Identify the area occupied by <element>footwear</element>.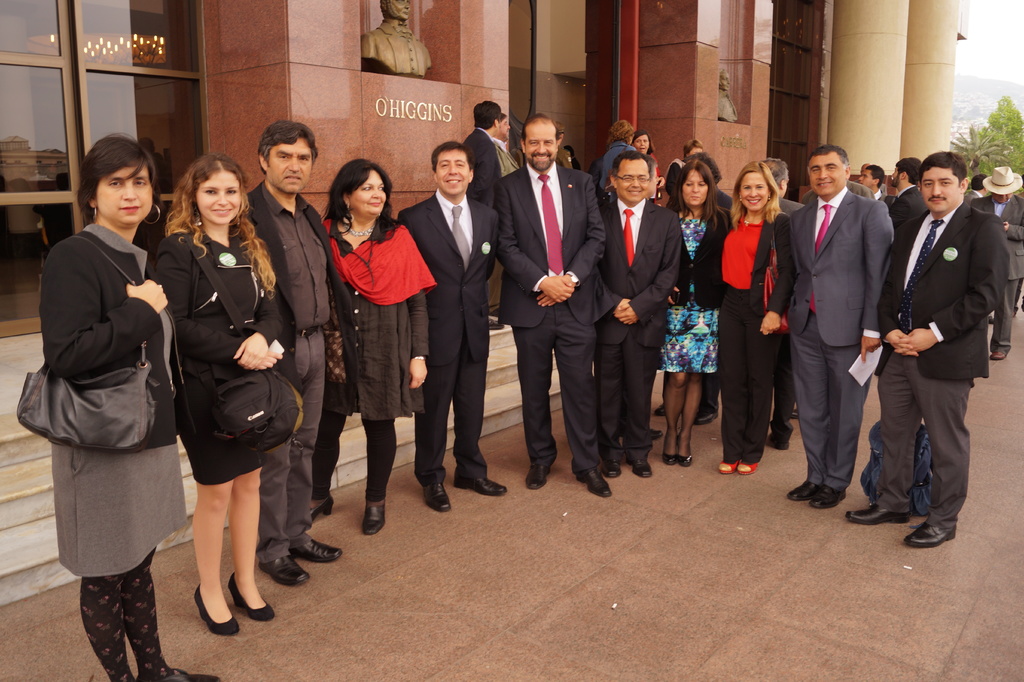
Area: 653/403/669/414.
